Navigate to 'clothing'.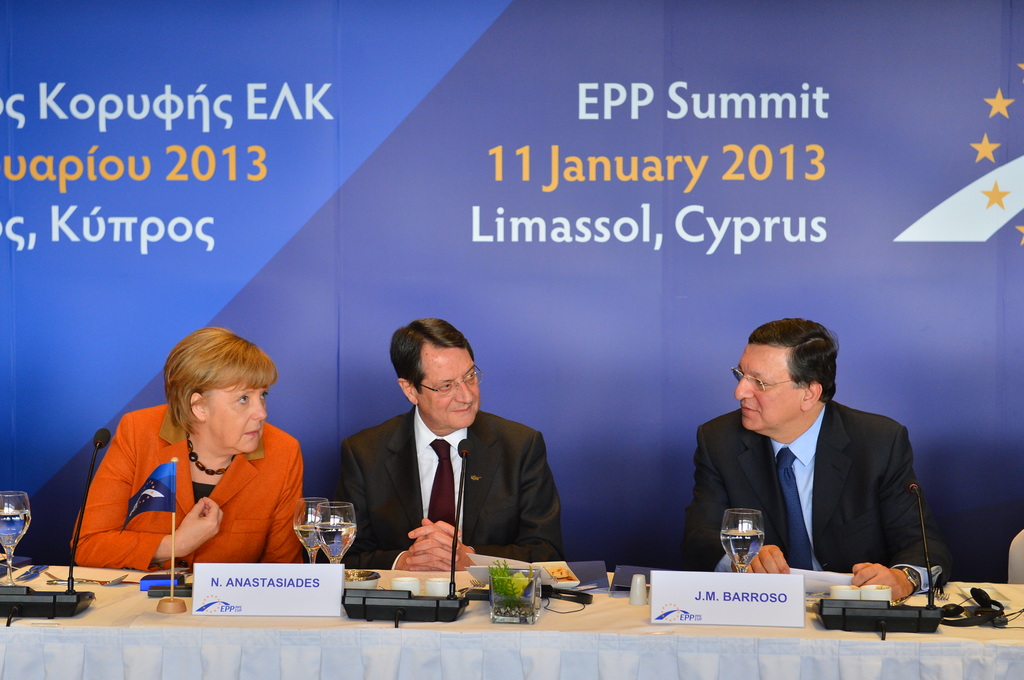
Navigation target: {"x1": 334, "y1": 415, "x2": 586, "y2": 556}.
